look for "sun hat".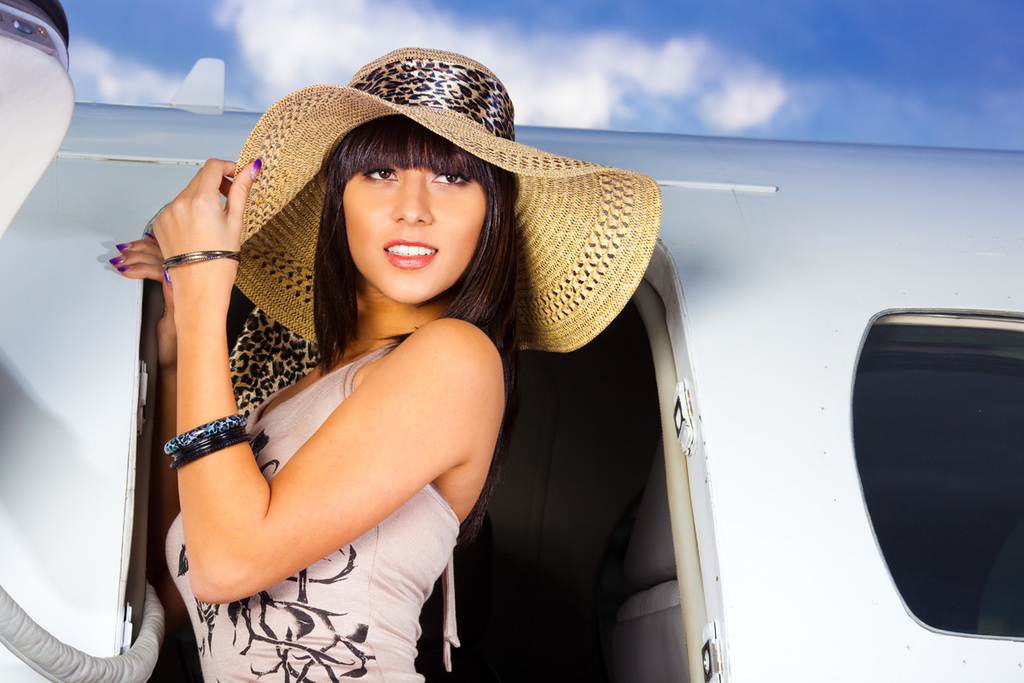
Found: bbox=(226, 44, 667, 369).
